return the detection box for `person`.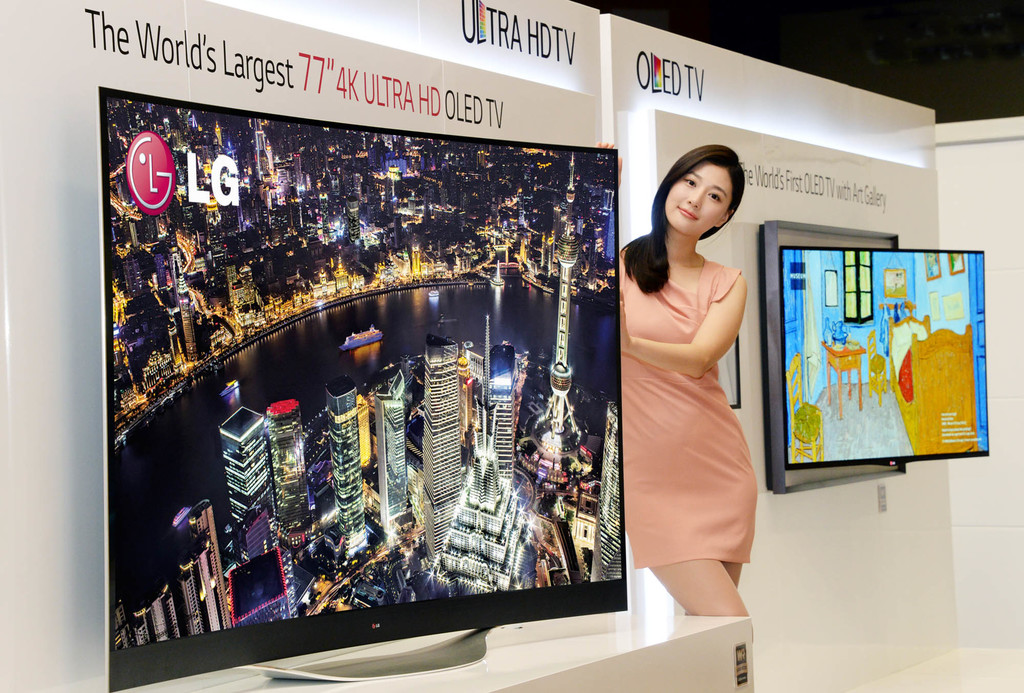
bbox(609, 124, 784, 656).
